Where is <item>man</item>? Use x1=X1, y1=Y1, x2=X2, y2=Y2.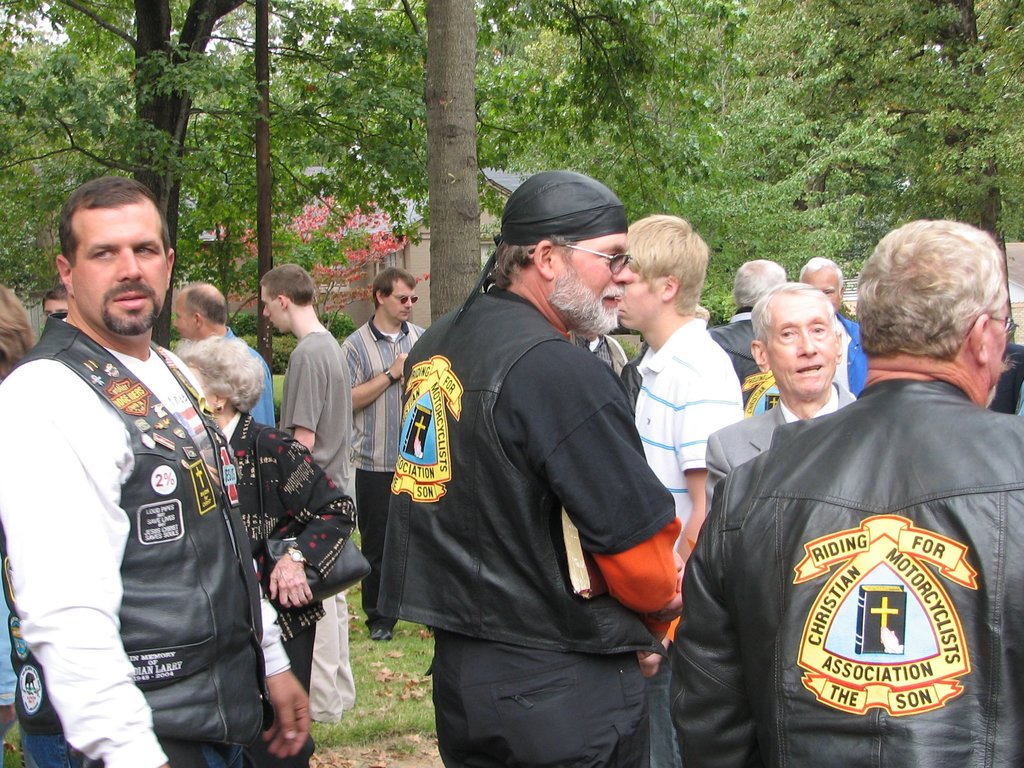
x1=337, y1=270, x2=429, y2=639.
